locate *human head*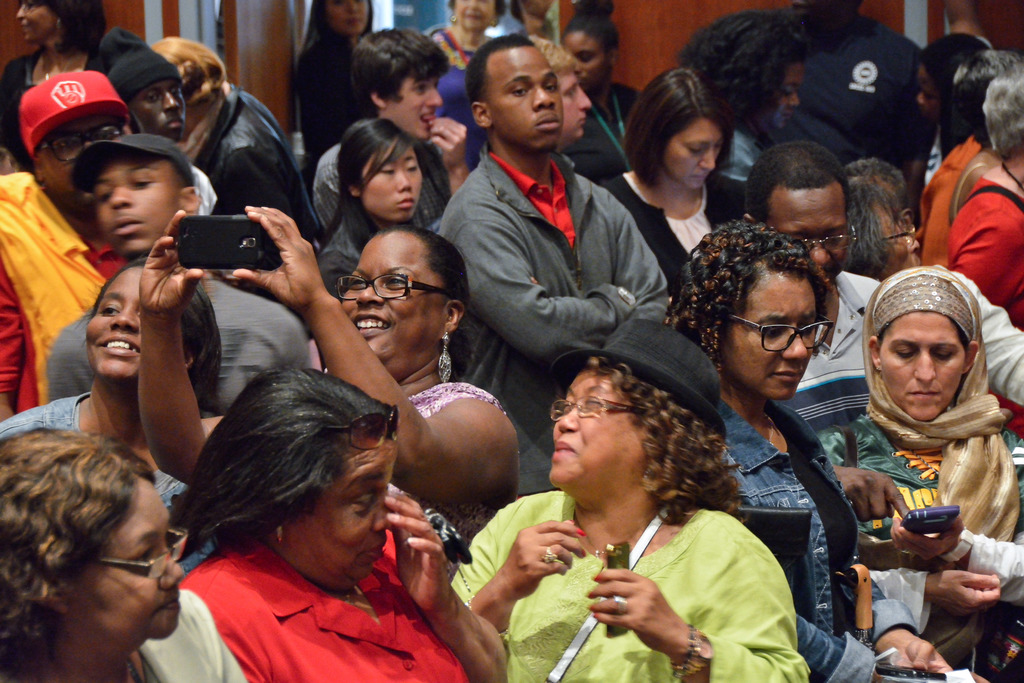
76:262:222:388
